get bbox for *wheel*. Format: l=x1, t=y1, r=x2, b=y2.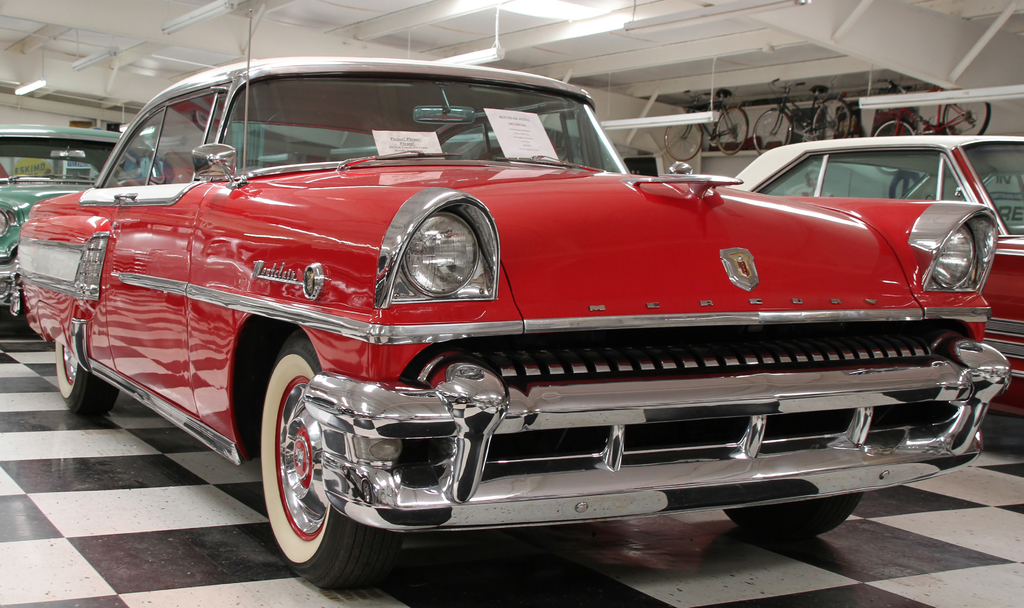
l=257, t=331, r=402, b=589.
